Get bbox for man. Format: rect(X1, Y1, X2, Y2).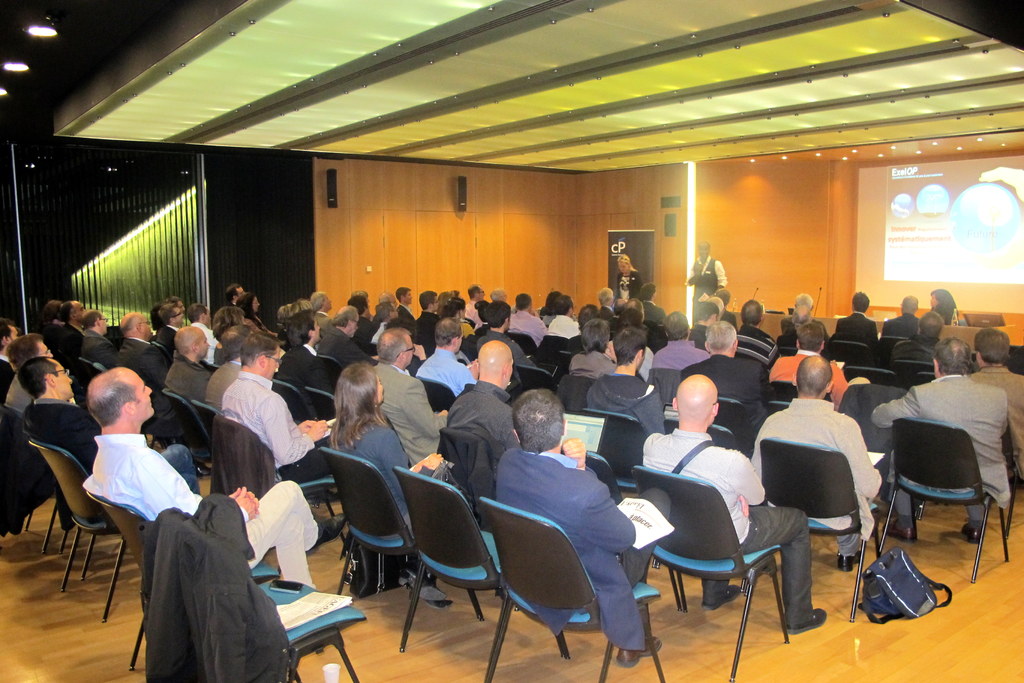
rect(777, 305, 815, 339).
